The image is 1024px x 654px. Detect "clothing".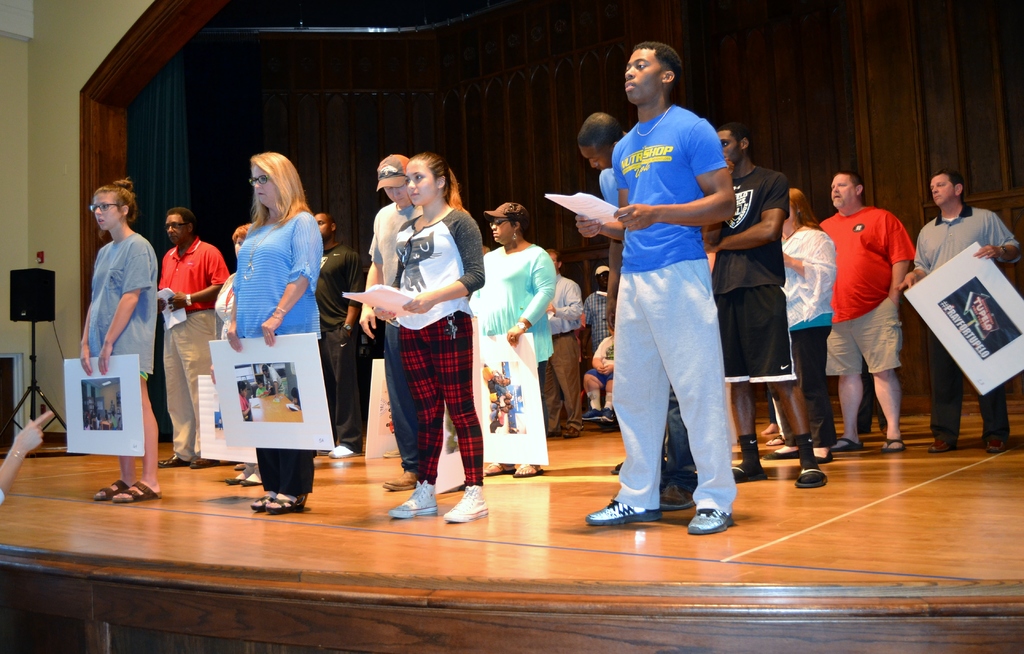
Detection: select_region(590, 331, 624, 383).
